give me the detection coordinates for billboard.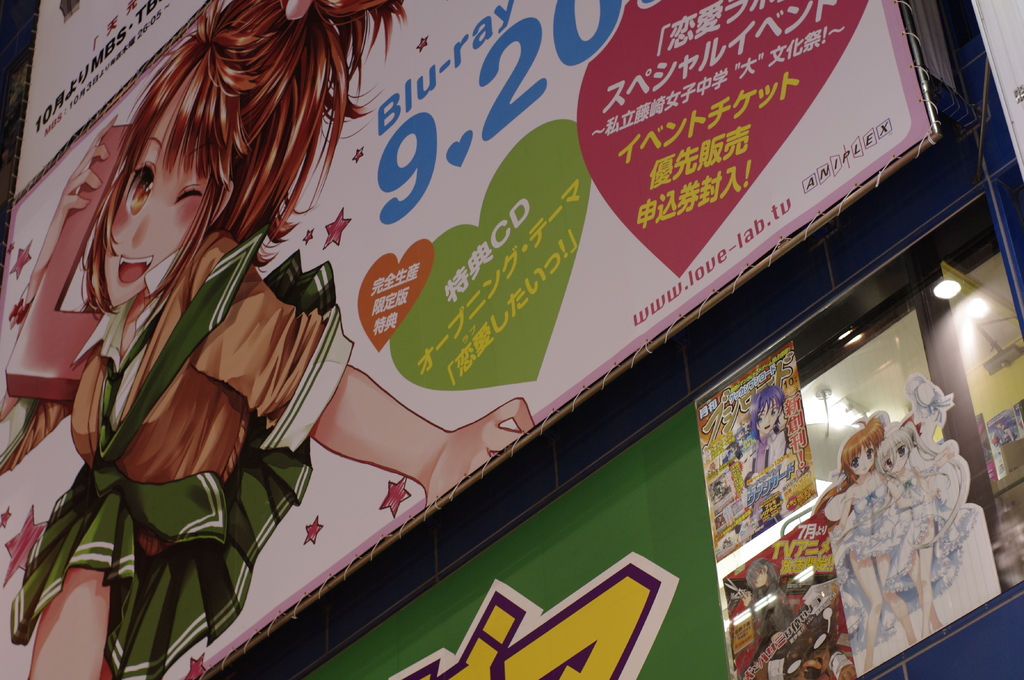
<bbox>301, 191, 1023, 676</bbox>.
